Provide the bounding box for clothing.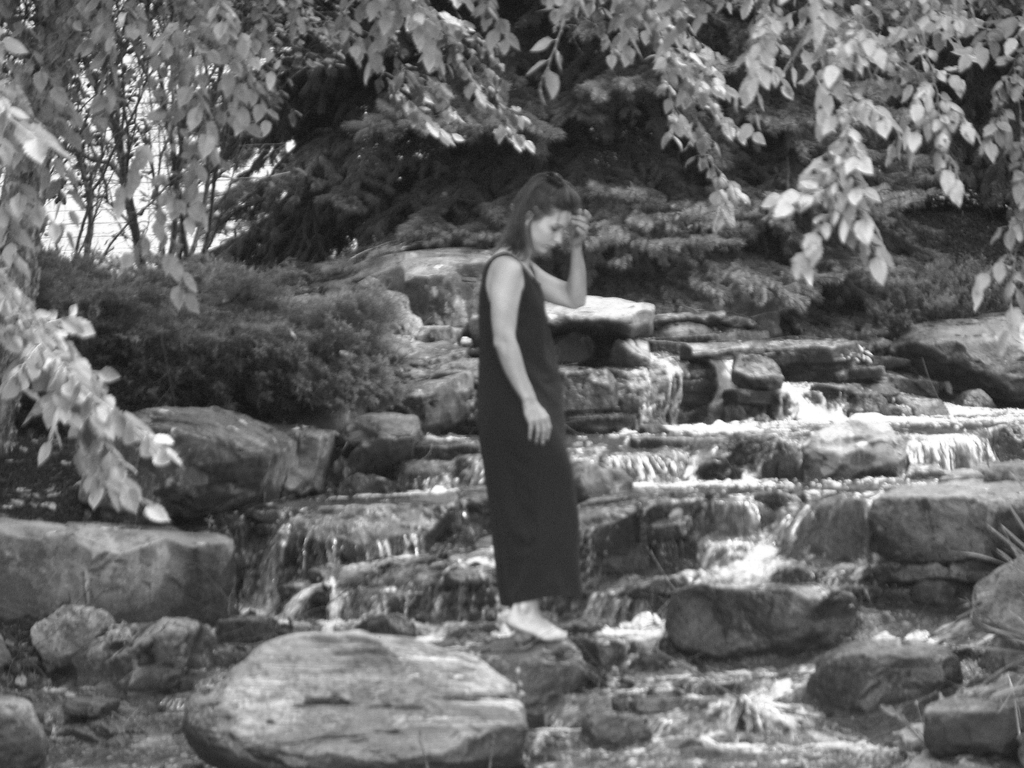
[468, 200, 589, 607].
